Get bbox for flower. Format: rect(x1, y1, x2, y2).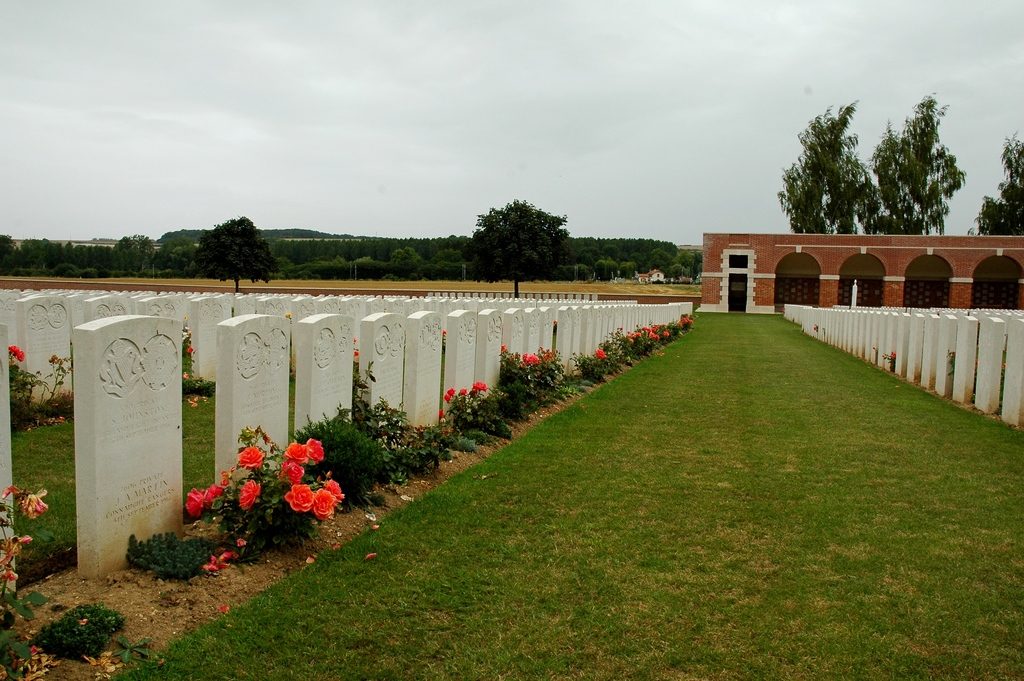
rect(285, 441, 313, 463).
